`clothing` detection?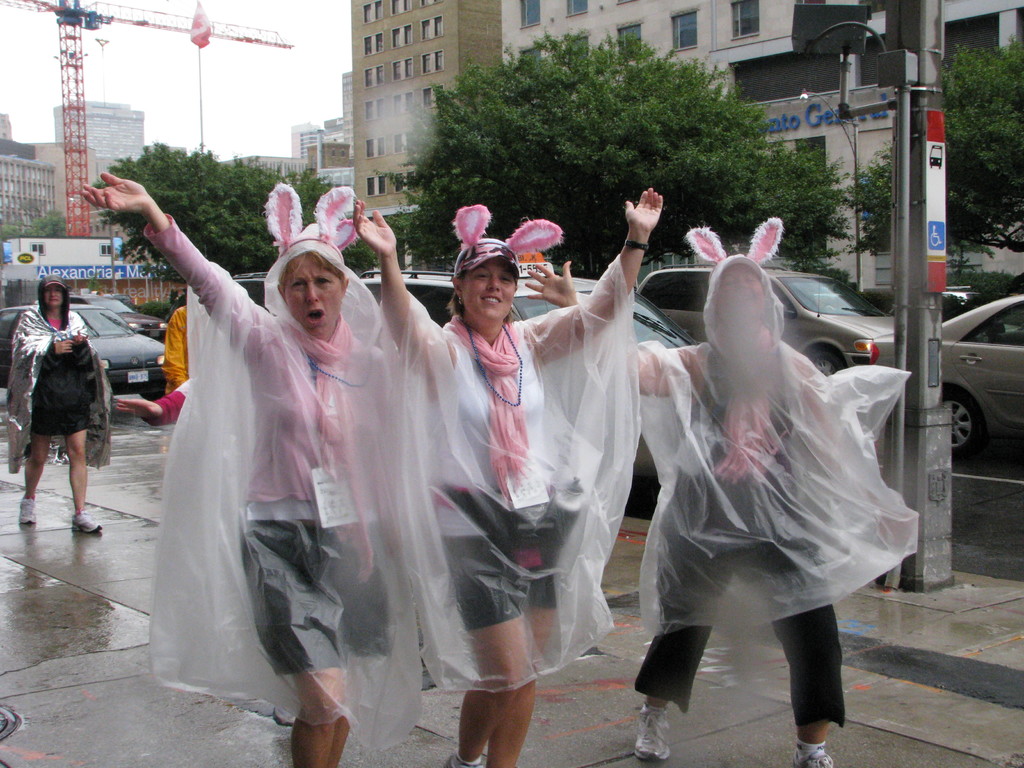
[140, 186, 419, 758]
